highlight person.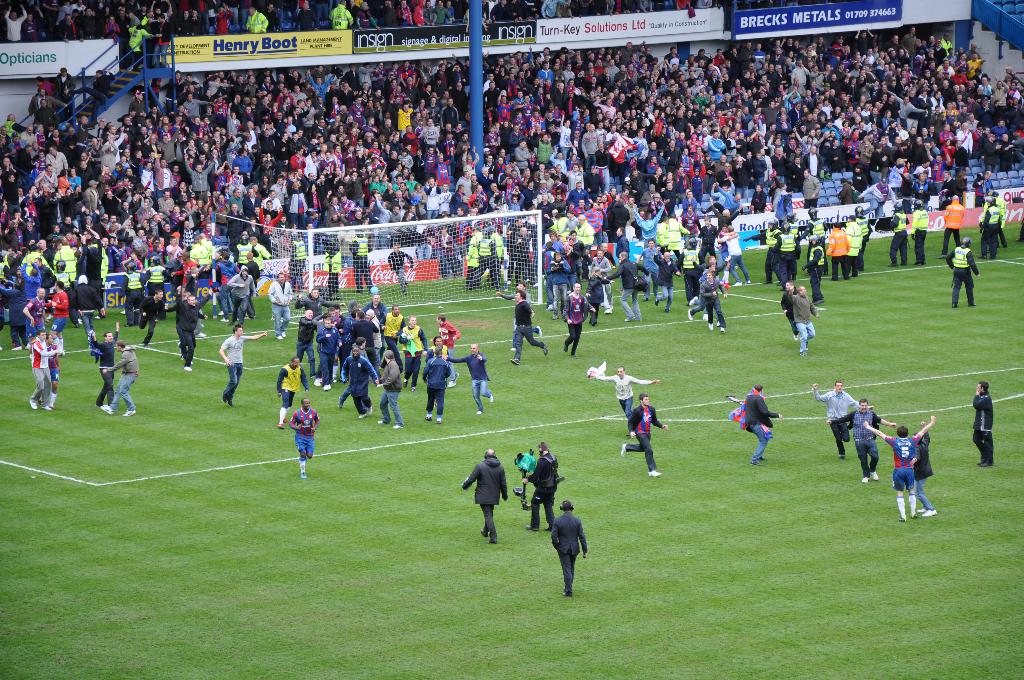
Highlighted region: (739,384,782,469).
